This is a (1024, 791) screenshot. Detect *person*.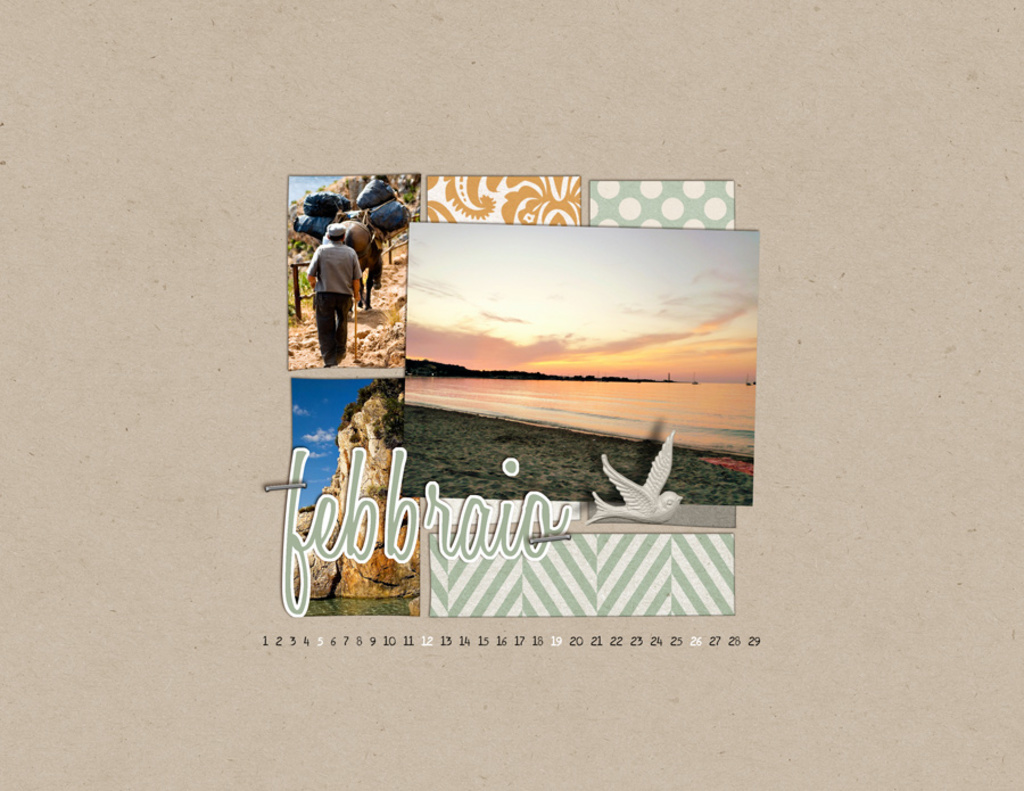
detection(305, 230, 363, 362).
